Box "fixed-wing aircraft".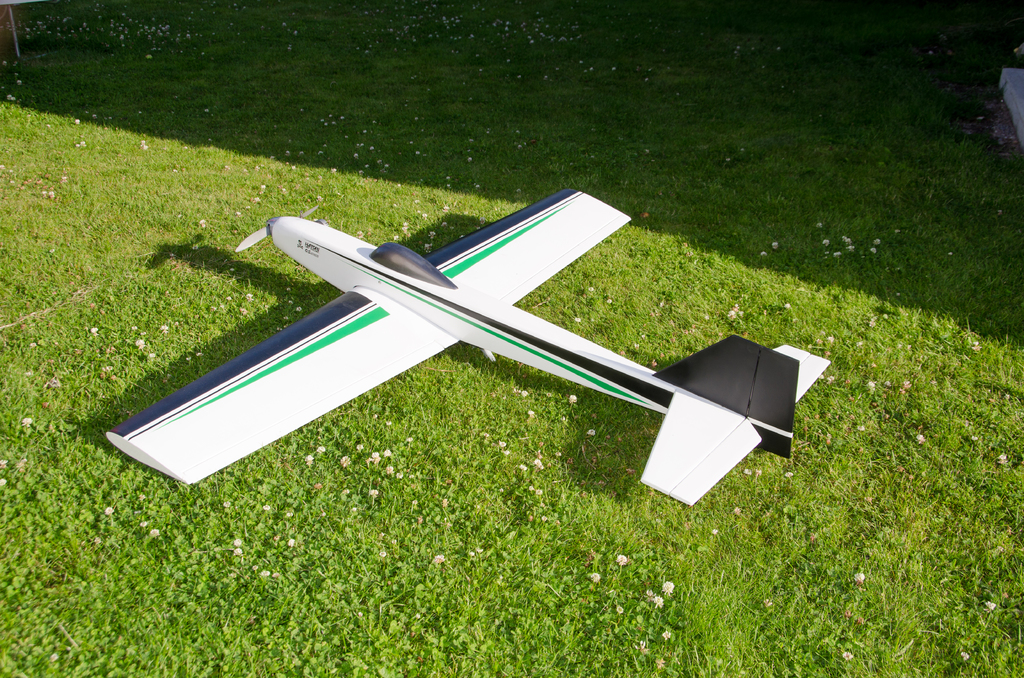
x1=104, y1=185, x2=840, y2=508.
